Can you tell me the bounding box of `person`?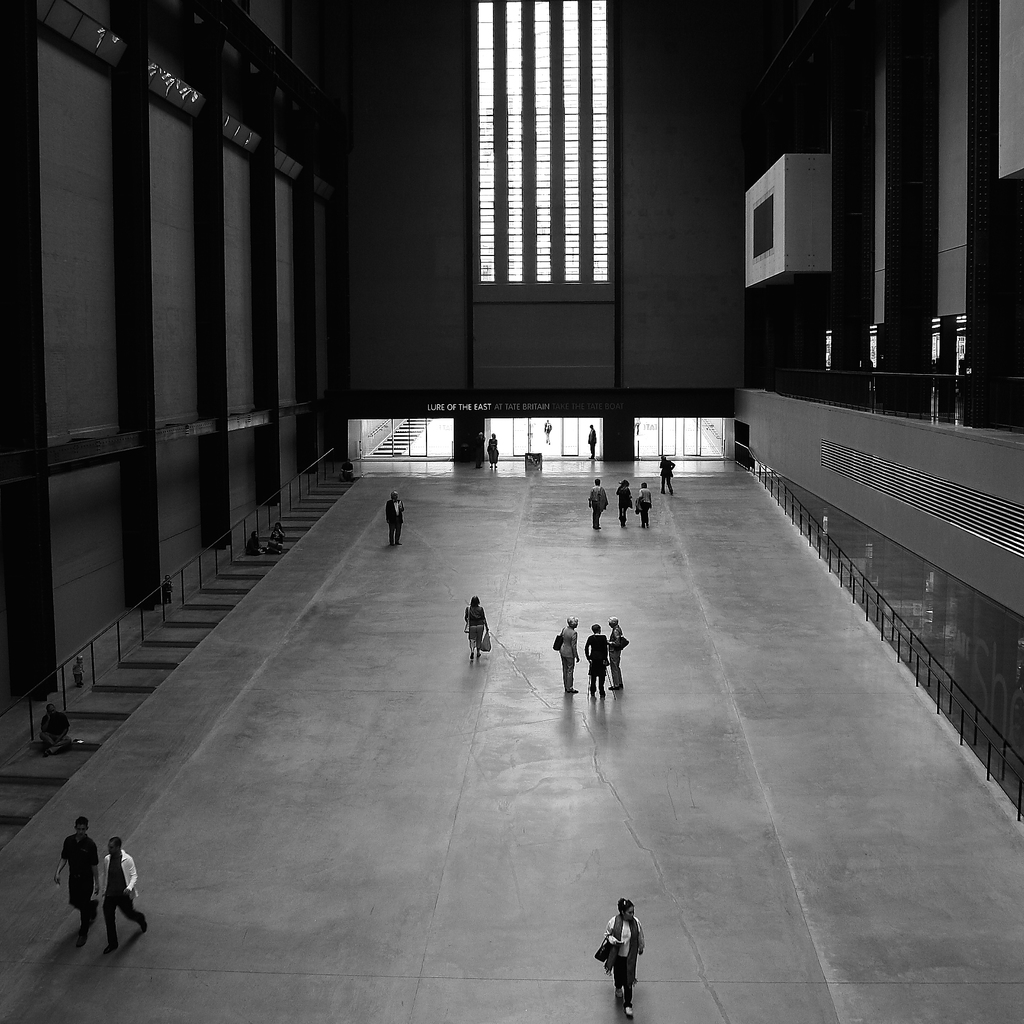
crop(614, 477, 632, 533).
